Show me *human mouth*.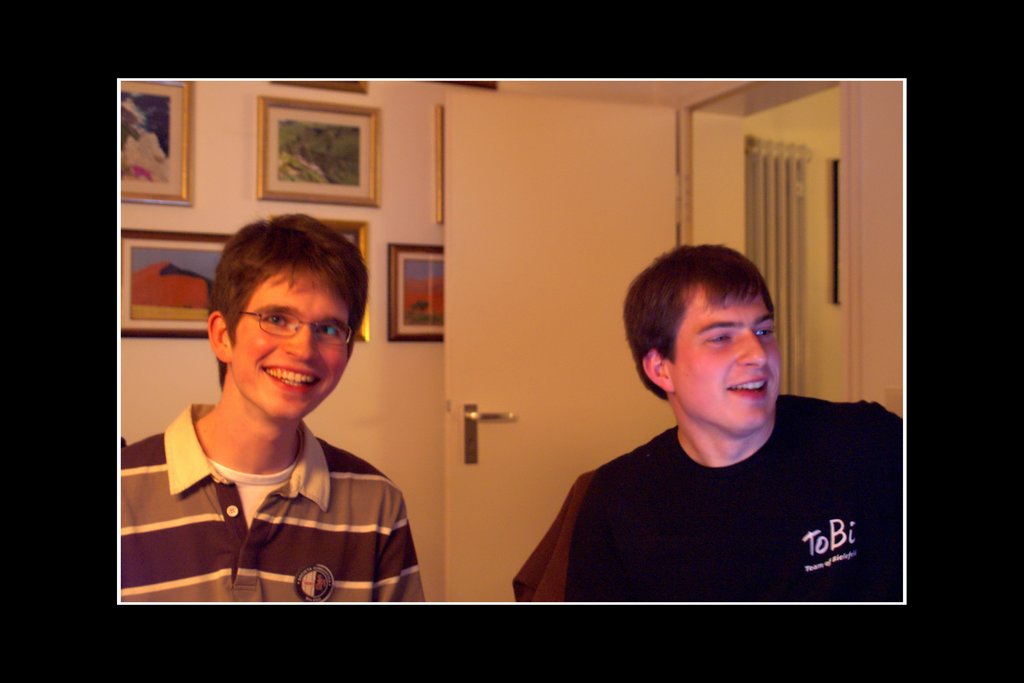
*human mouth* is here: {"left": 724, "top": 376, "right": 764, "bottom": 400}.
